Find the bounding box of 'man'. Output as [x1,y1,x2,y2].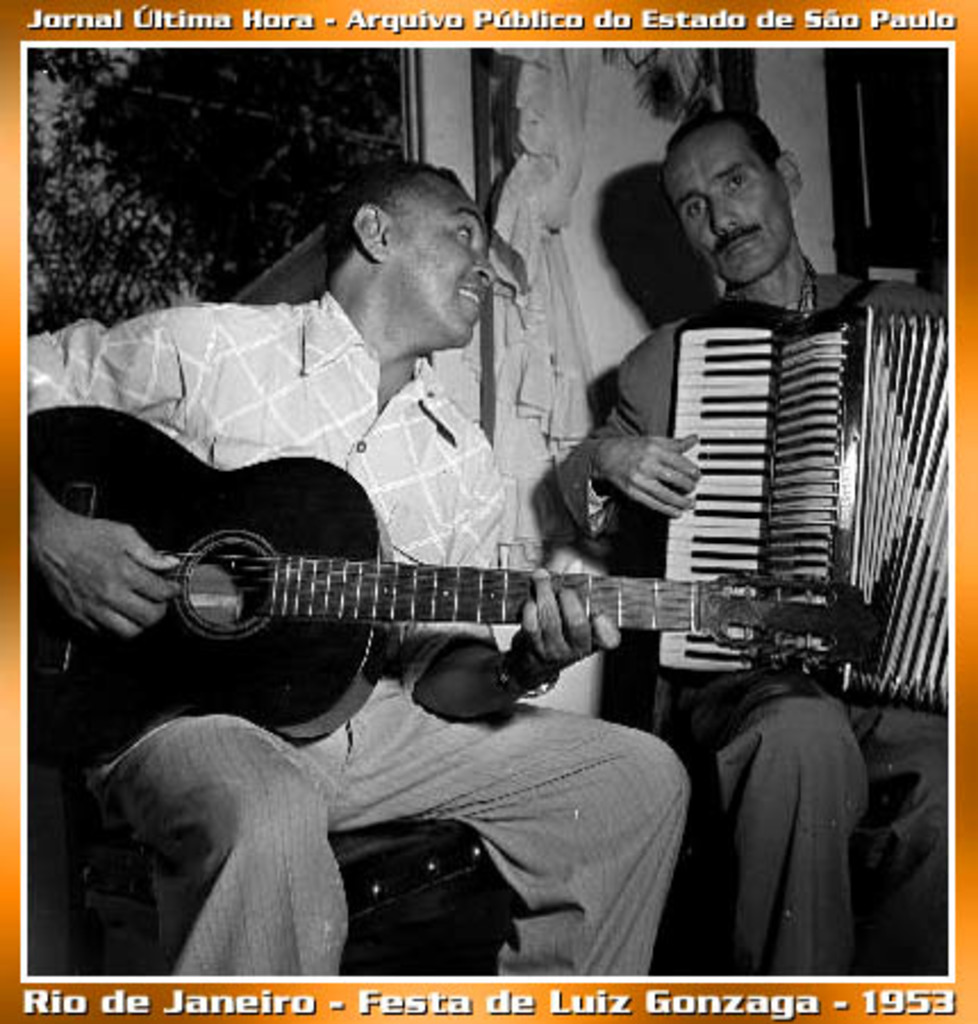
[664,86,973,985].
